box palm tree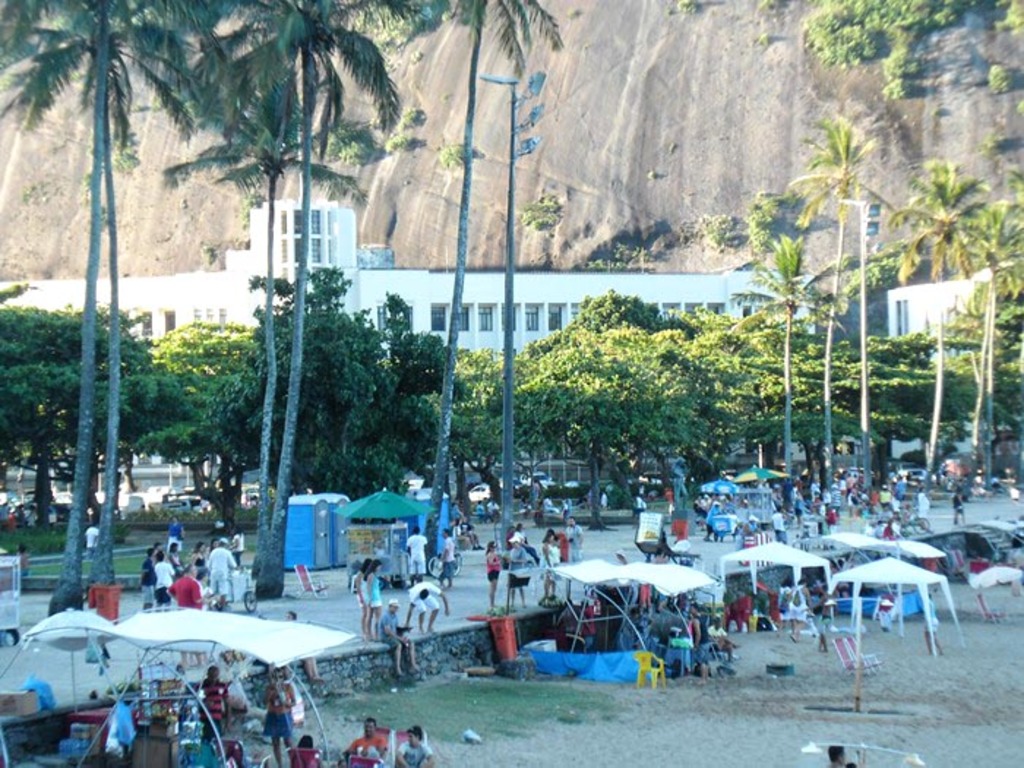
<box>0,0,1023,598</box>
